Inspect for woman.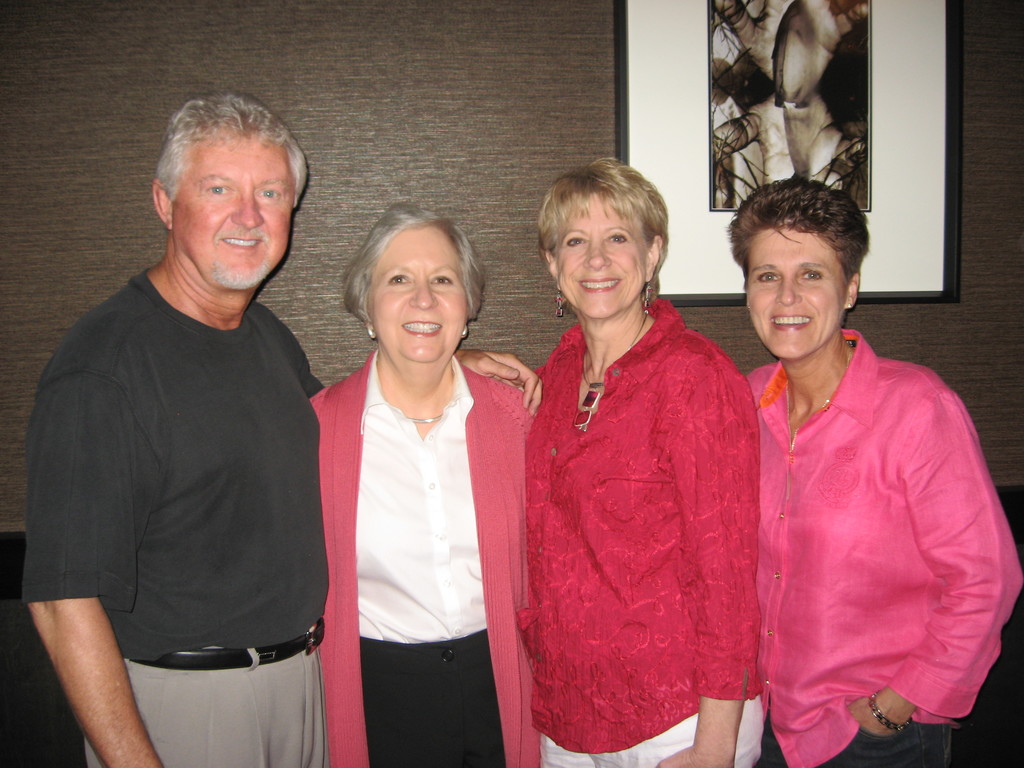
Inspection: 313,207,530,767.
